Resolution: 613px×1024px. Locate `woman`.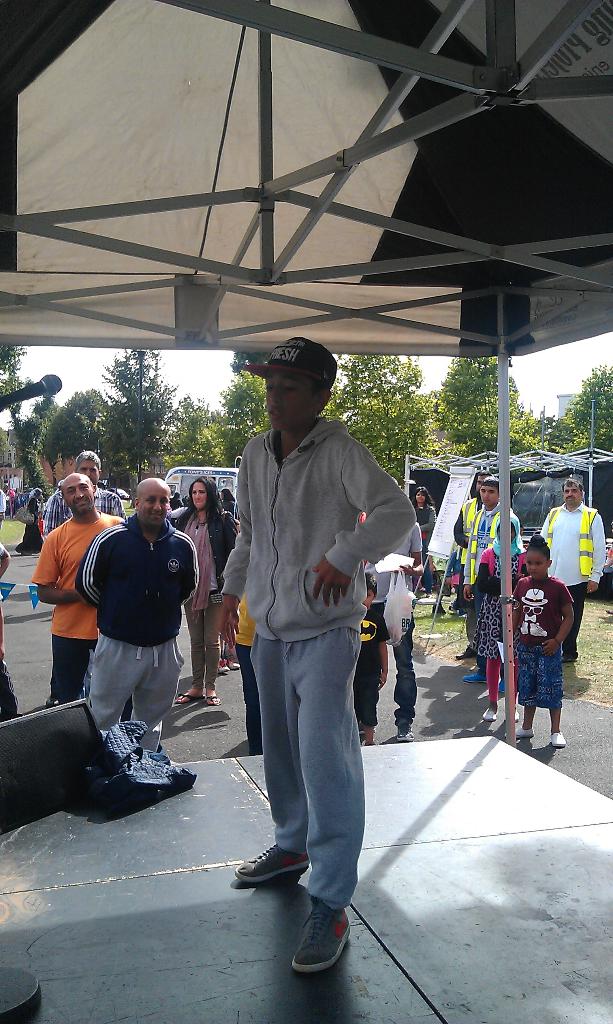
222, 489, 236, 513.
